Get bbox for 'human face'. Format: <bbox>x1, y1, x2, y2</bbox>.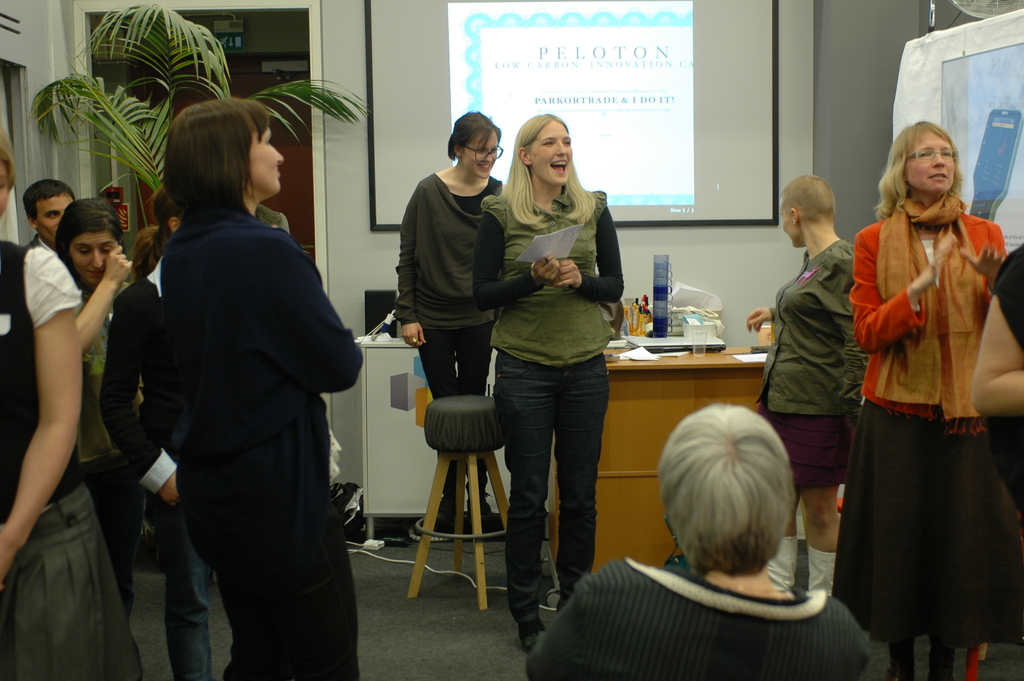
<bbox>461, 131, 500, 177</bbox>.
